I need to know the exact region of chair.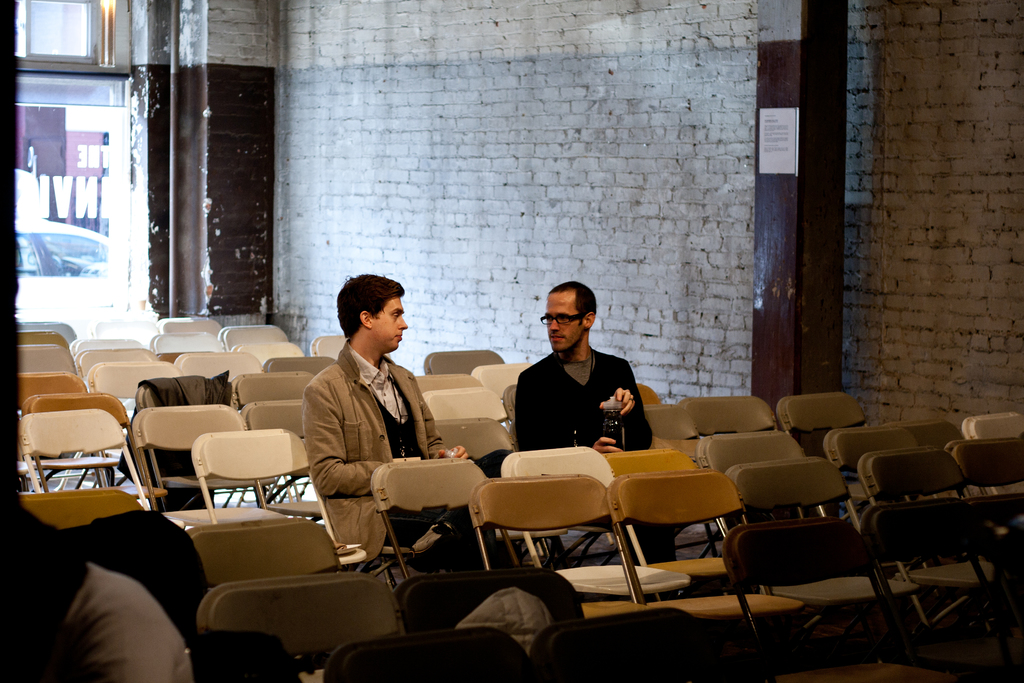
Region: select_region(963, 411, 1023, 536).
